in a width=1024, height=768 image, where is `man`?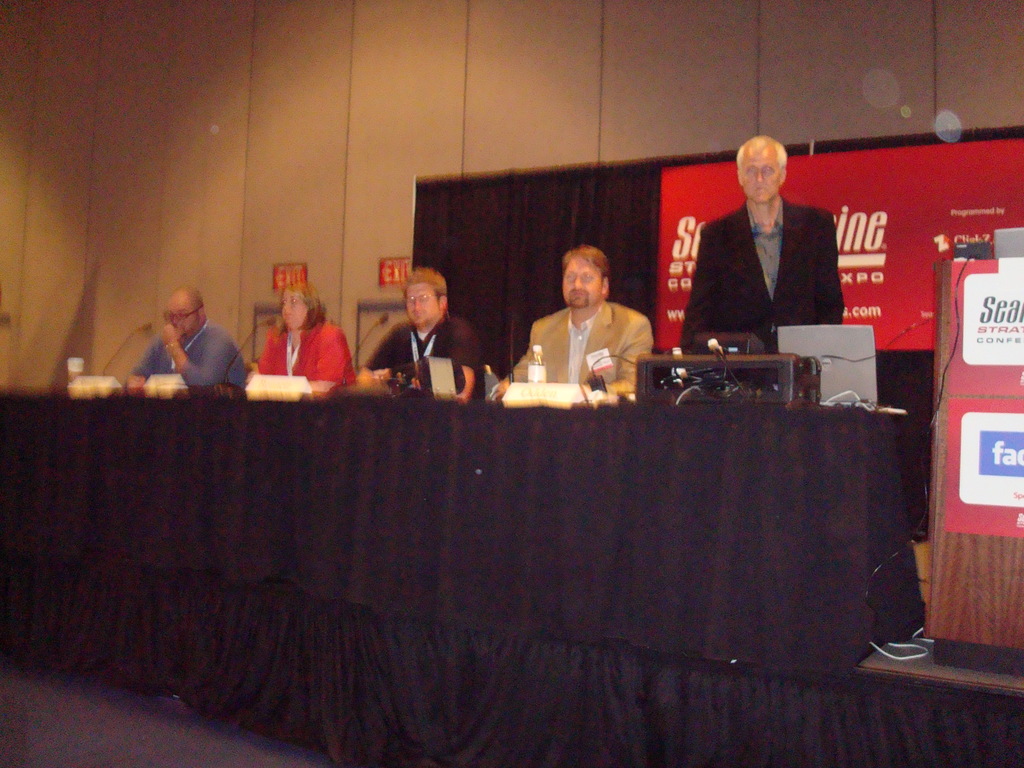
box(677, 157, 863, 356).
